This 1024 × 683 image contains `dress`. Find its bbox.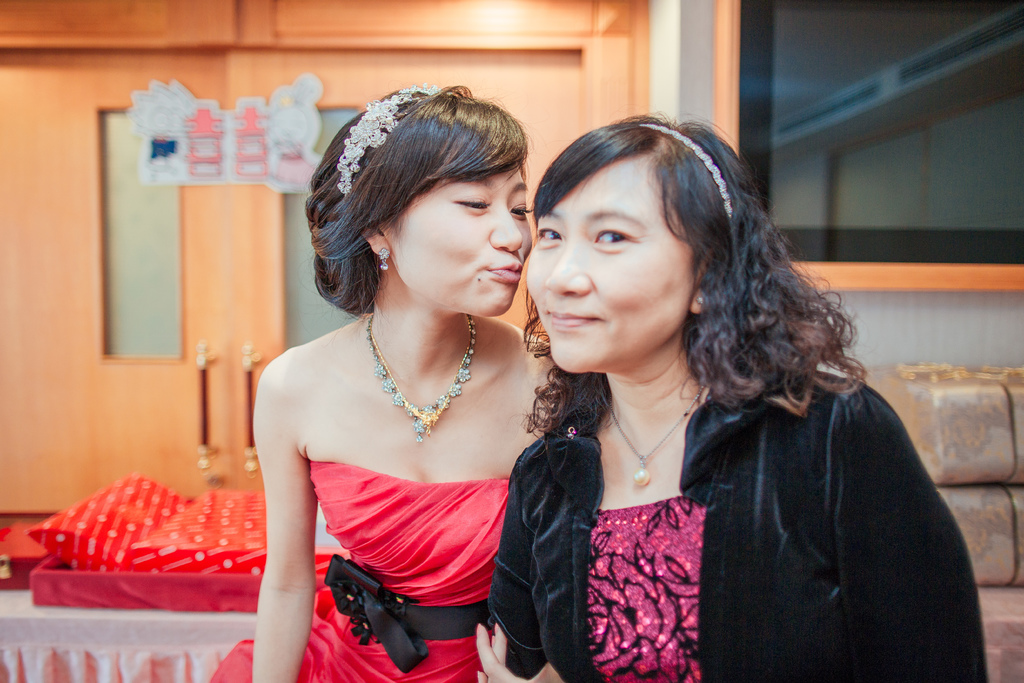
crop(582, 494, 708, 682).
